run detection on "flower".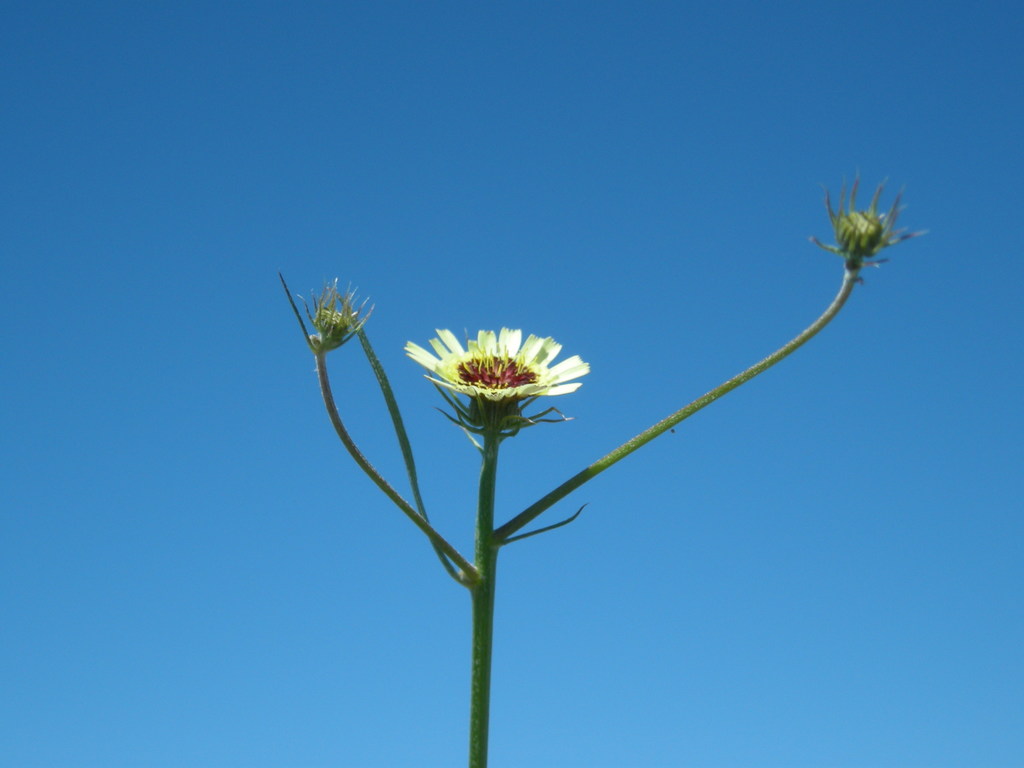
Result: BBox(415, 314, 595, 438).
